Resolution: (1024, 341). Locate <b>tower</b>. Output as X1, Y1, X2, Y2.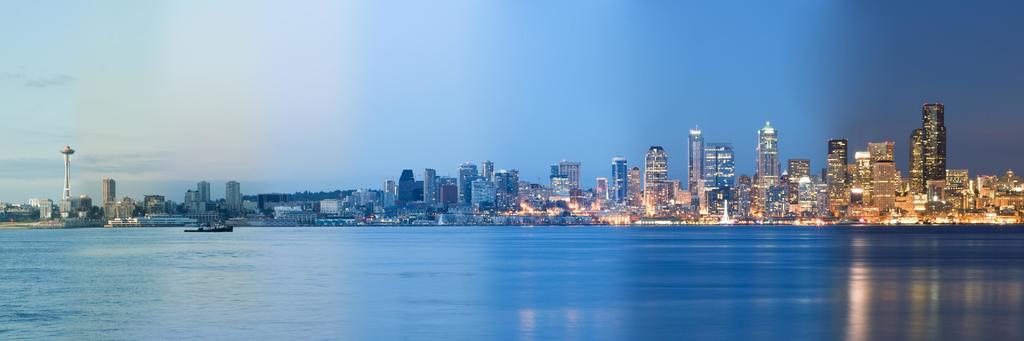
102, 180, 117, 202.
